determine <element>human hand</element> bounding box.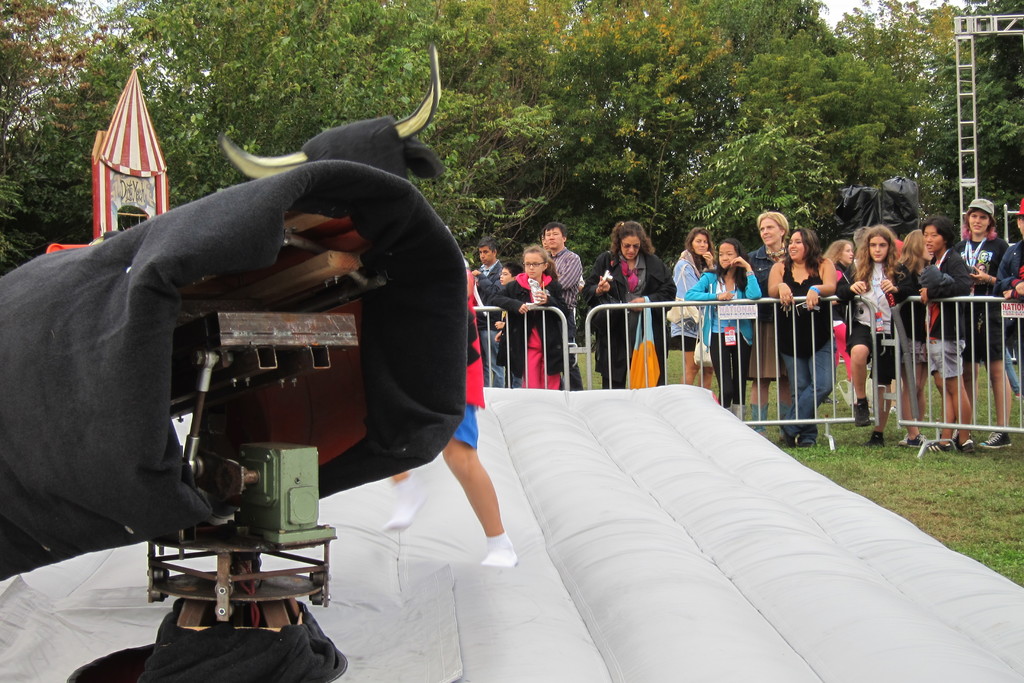
Determined: rect(779, 283, 795, 307).
